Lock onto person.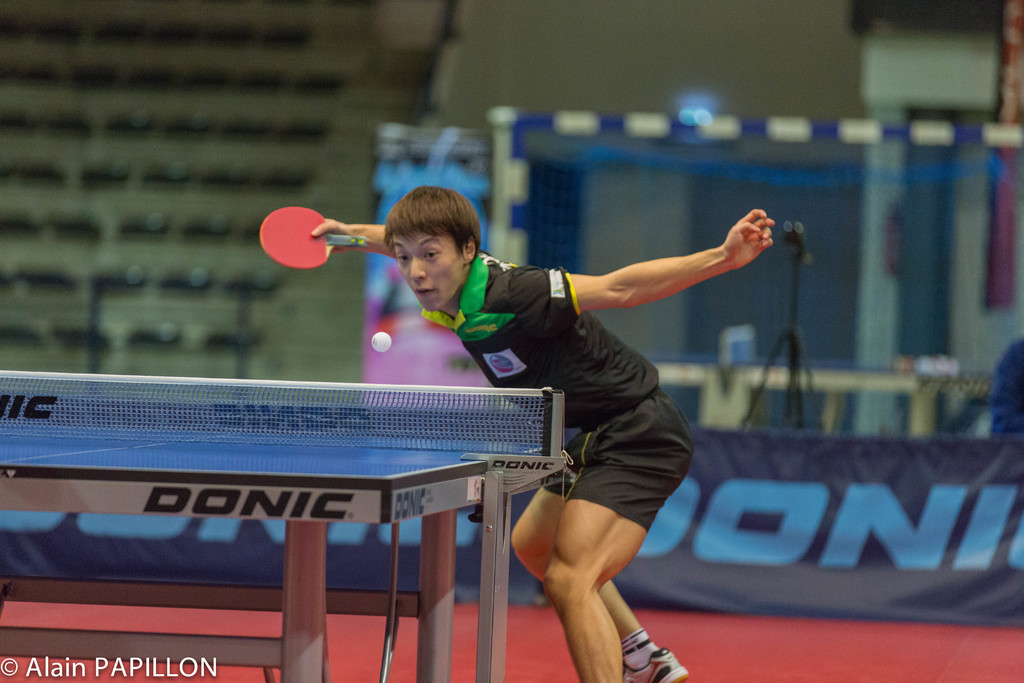
Locked: region(988, 338, 1023, 439).
